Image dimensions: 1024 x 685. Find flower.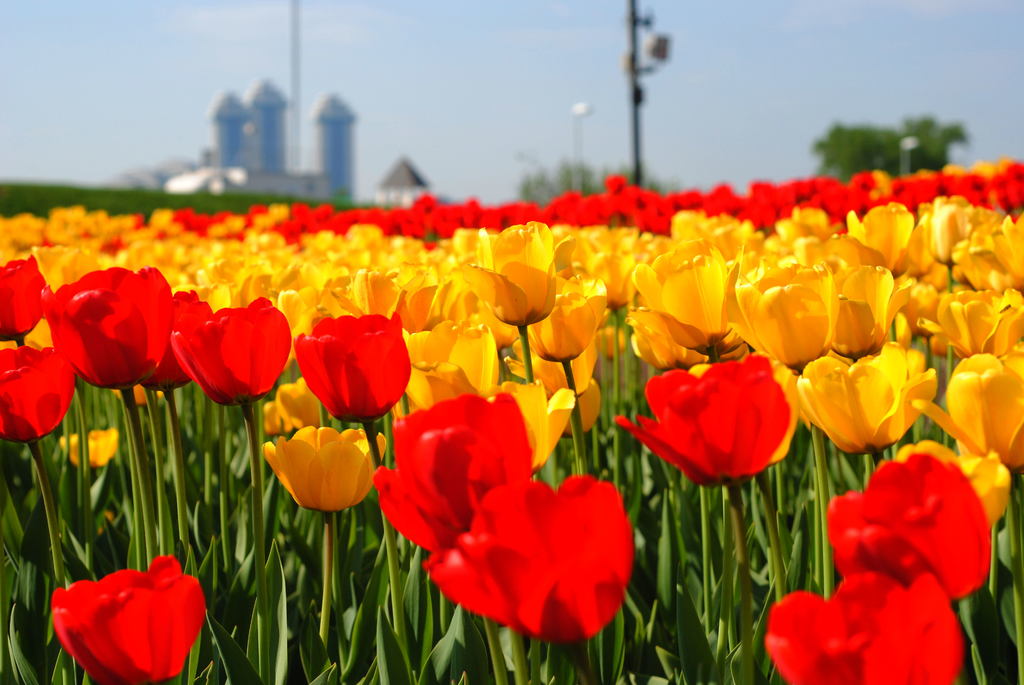
[x1=421, y1=467, x2=635, y2=648].
